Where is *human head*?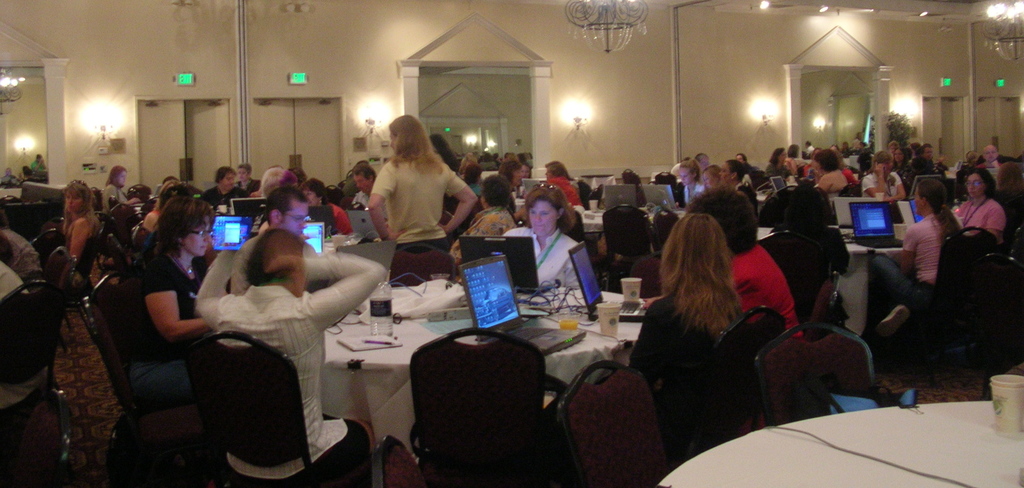
[262, 168, 295, 194].
